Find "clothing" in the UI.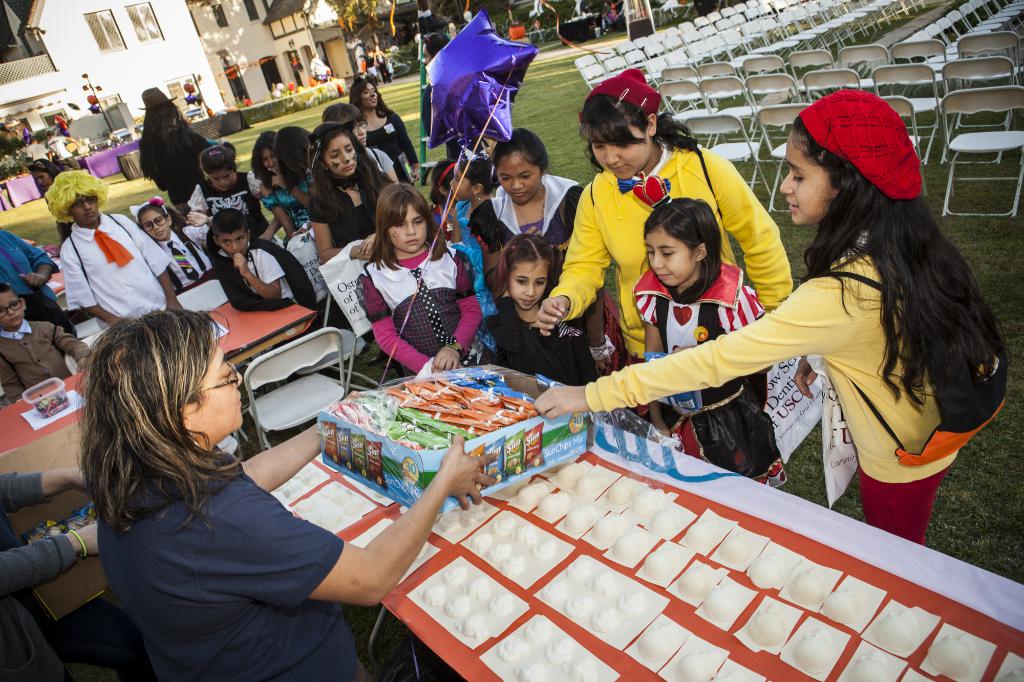
UI element at box=[630, 251, 801, 483].
